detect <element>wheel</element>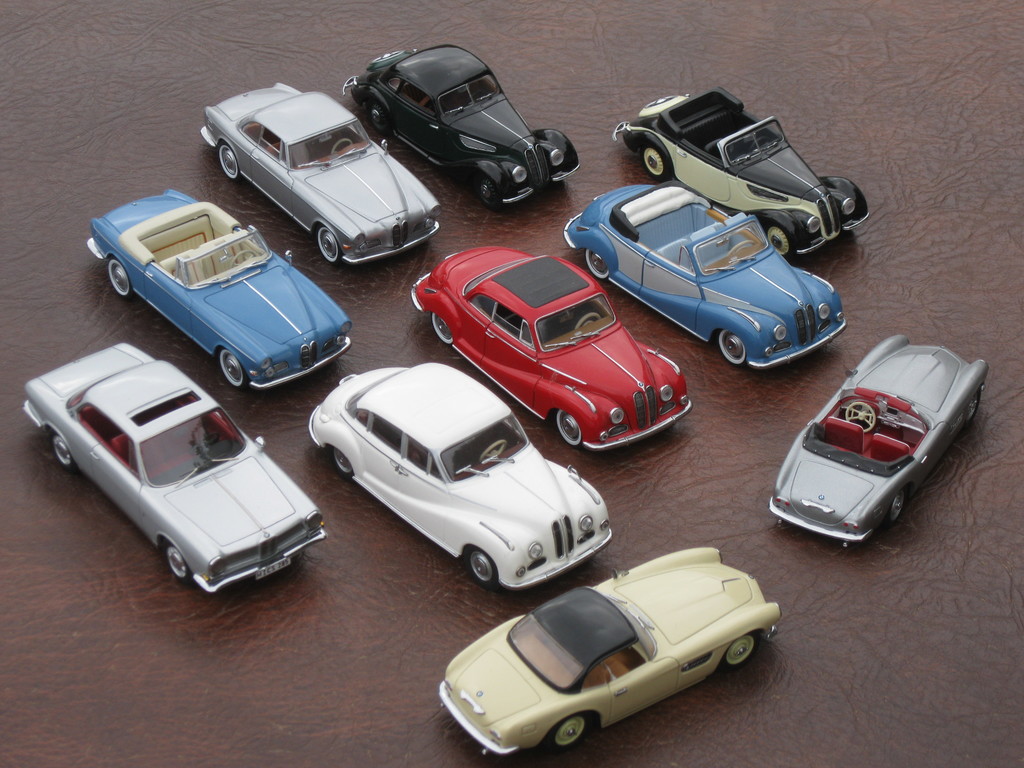
region(845, 401, 877, 432)
